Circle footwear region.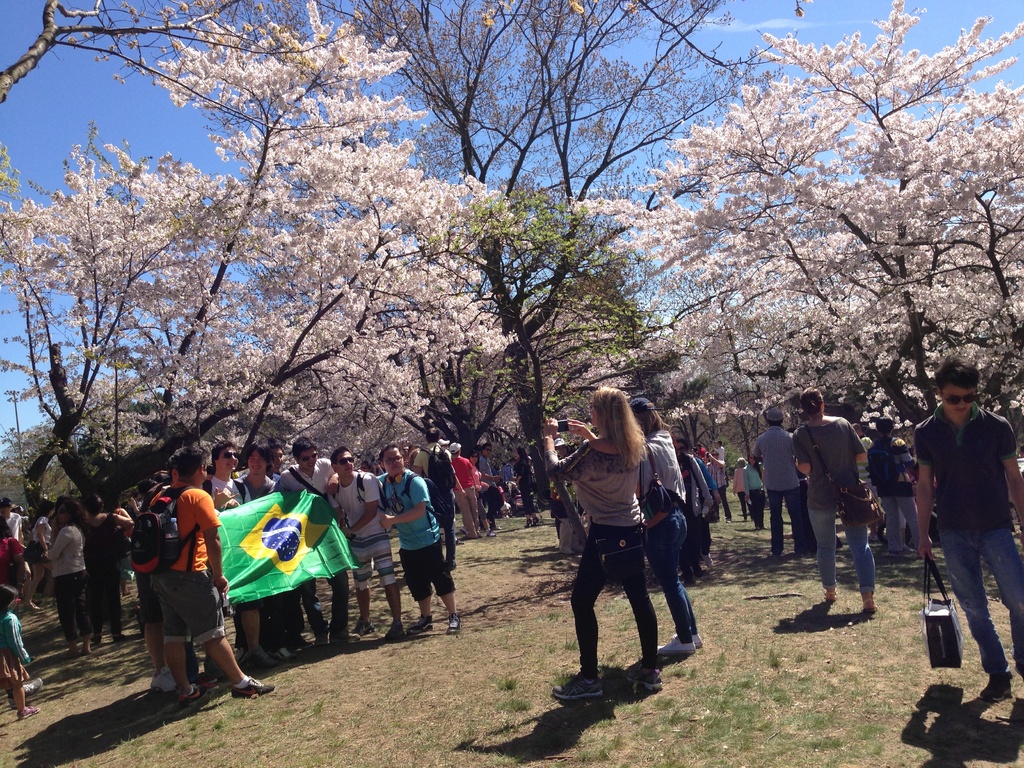
Region: box=[330, 627, 360, 644].
